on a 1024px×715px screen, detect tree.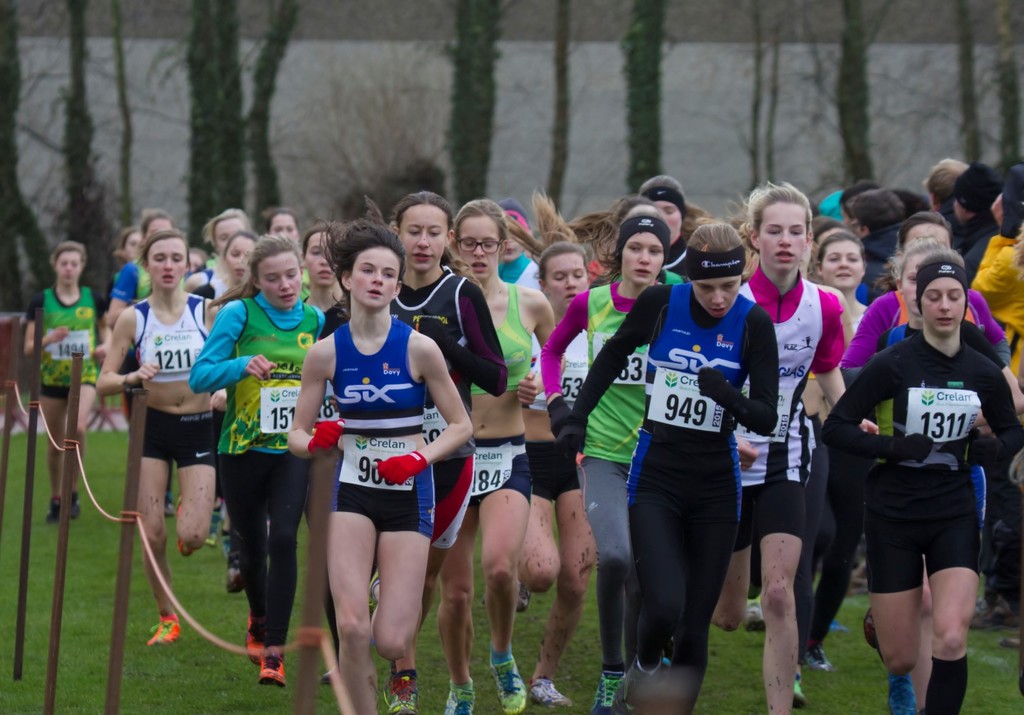
bbox=[534, 0, 574, 212].
